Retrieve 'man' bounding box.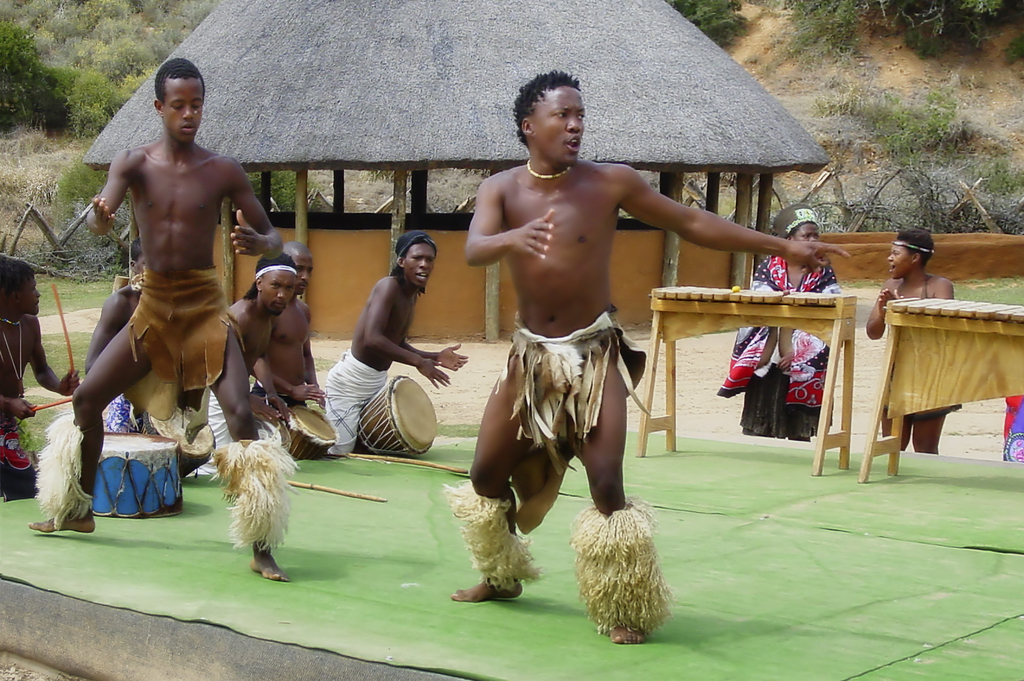
Bounding box: crop(323, 232, 467, 458).
